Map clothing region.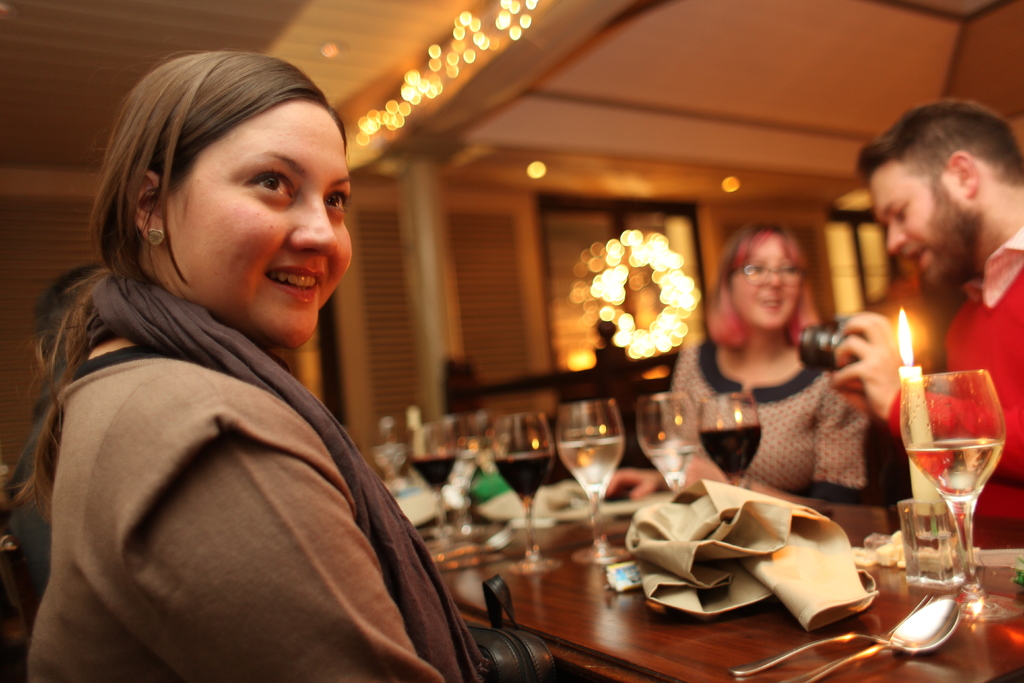
Mapped to (883, 211, 1023, 528).
